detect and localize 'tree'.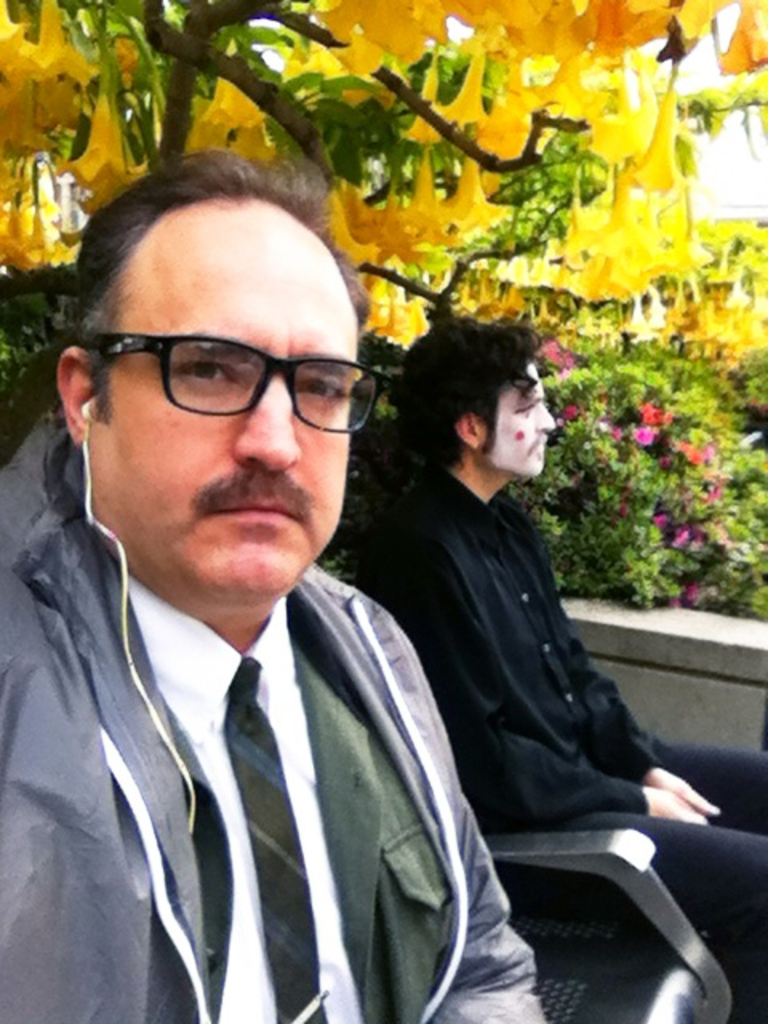
Localized at bbox=(0, 8, 766, 330).
